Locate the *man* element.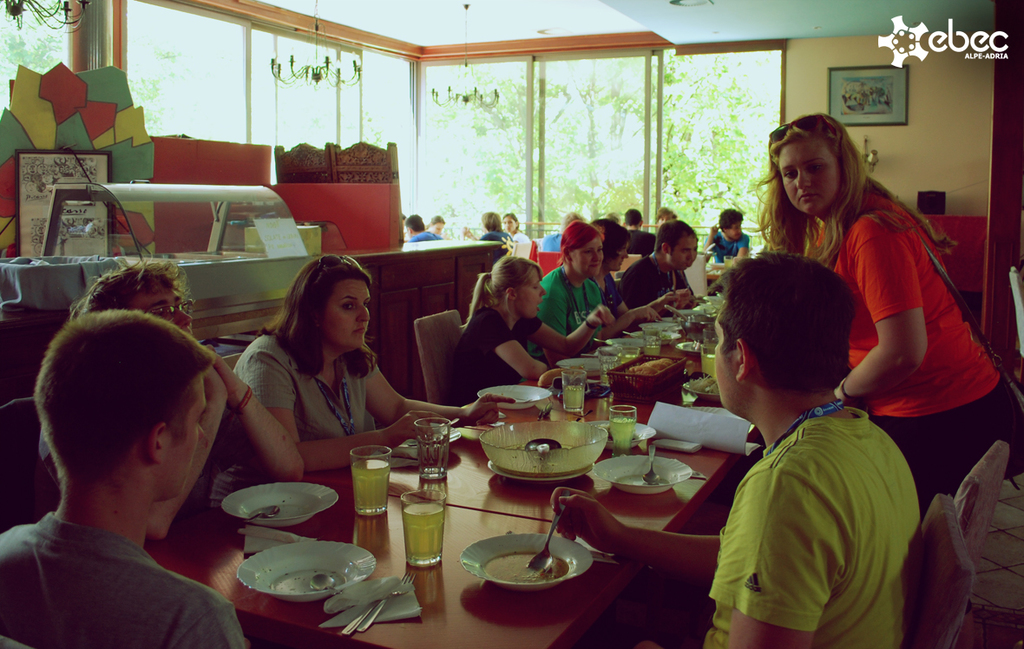
Element bbox: 30/255/310/541.
